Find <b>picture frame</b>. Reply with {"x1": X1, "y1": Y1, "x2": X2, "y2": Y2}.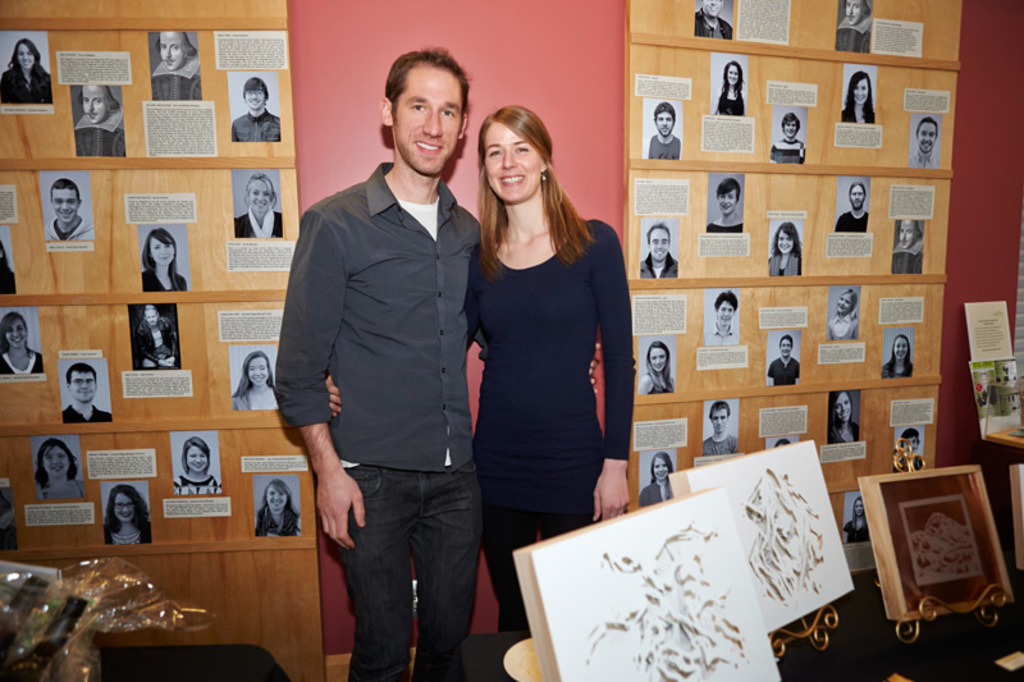
{"x1": 1, "y1": 308, "x2": 50, "y2": 377}.
